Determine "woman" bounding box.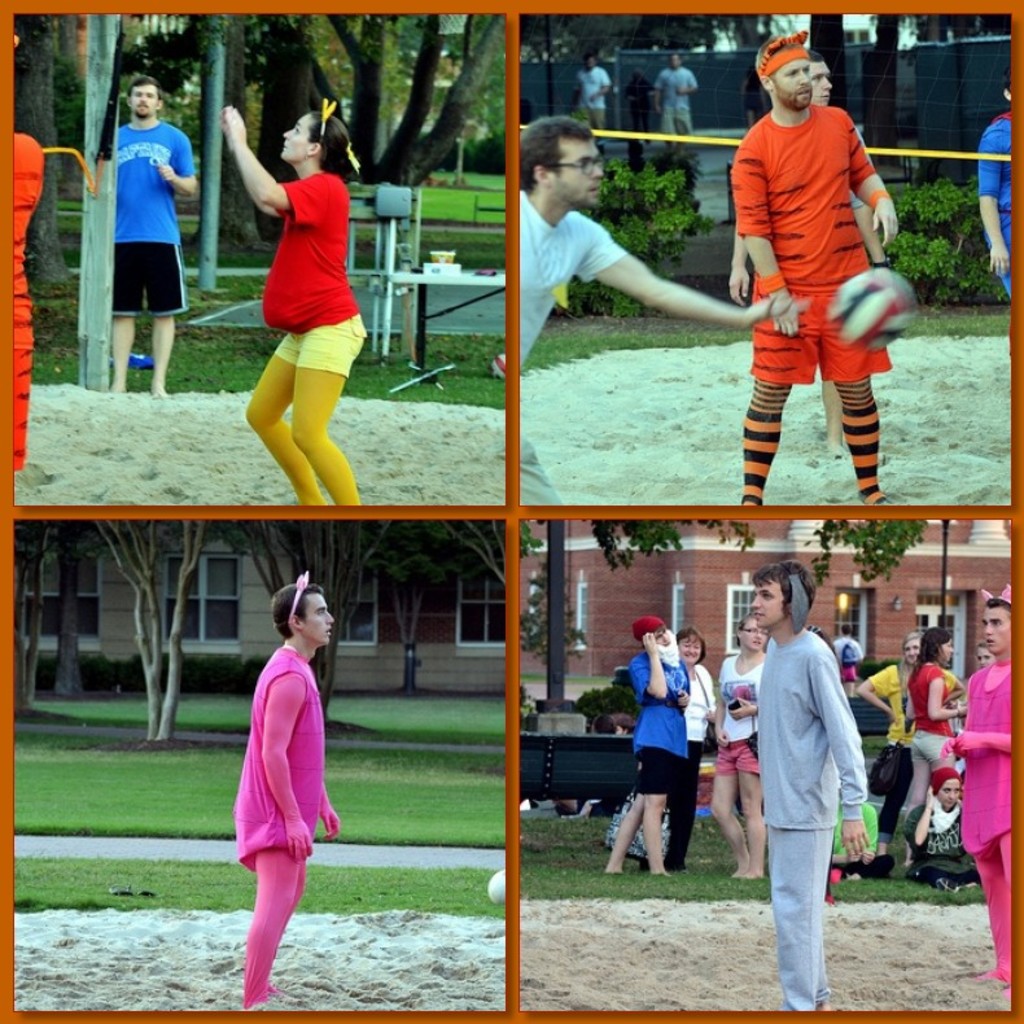
Determined: bbox=(857, 633, 967, 867).
